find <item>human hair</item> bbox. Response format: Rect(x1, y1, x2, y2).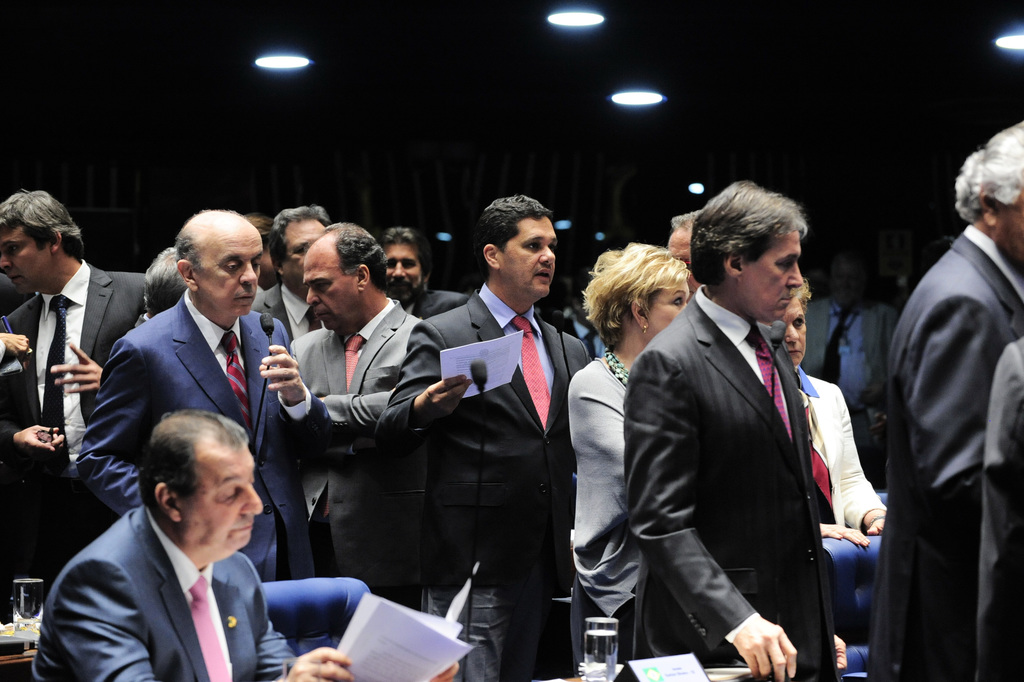
Rect(170, 209, 247, 289).
